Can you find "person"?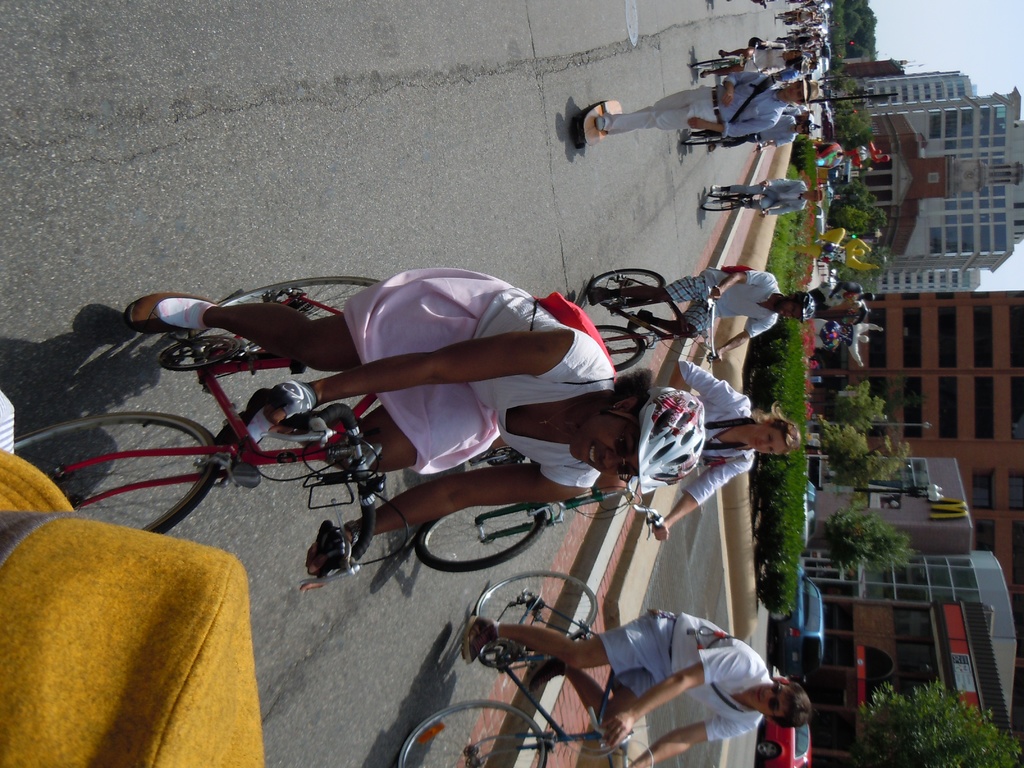
Yes, bounding box: detection(461, 614, 813, 767).
